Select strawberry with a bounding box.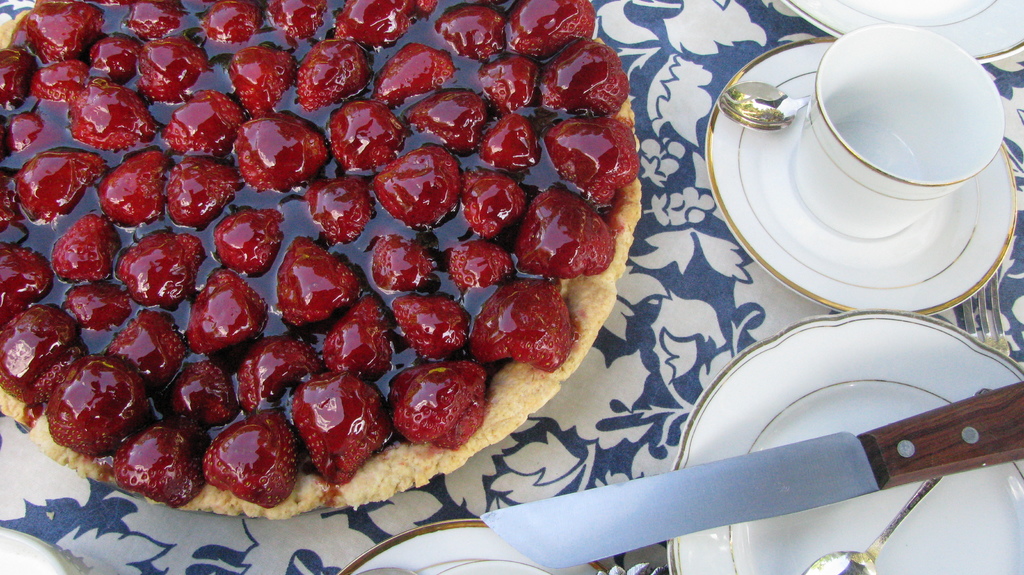
<box>0,49,32,111</box>.
